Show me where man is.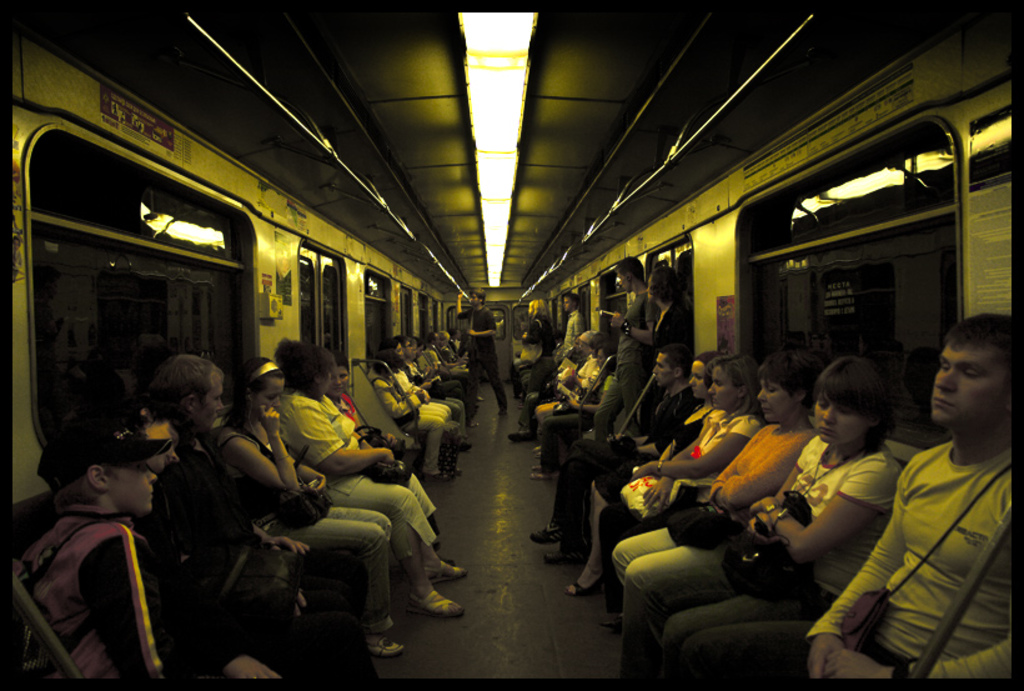
man is at l=678, t=312, r=1013, b=684.
